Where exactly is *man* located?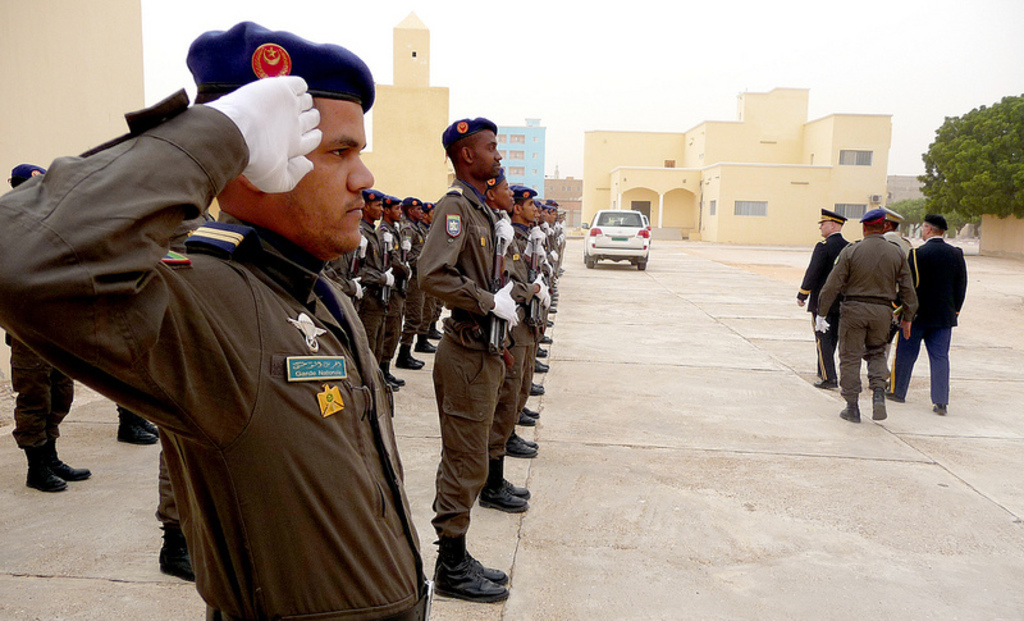
Its bounding box is [x1=397, y1=196, x2=424, y2=369].
